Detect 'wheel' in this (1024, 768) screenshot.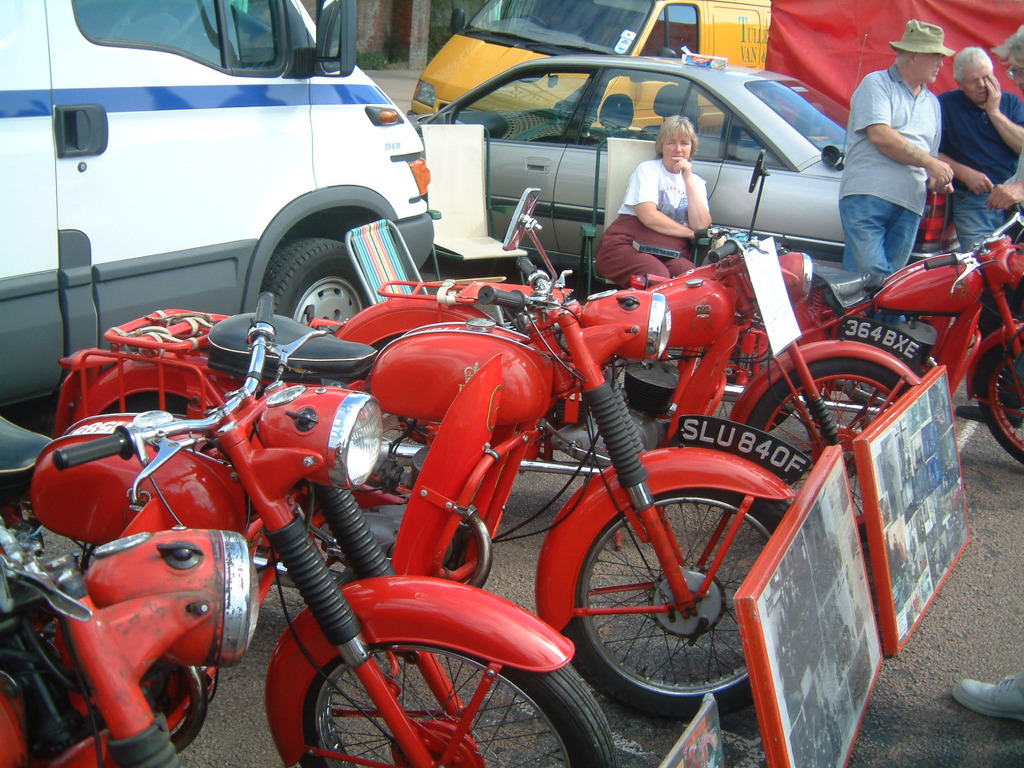
Detection: BBox(101, 385, 189, 426).
